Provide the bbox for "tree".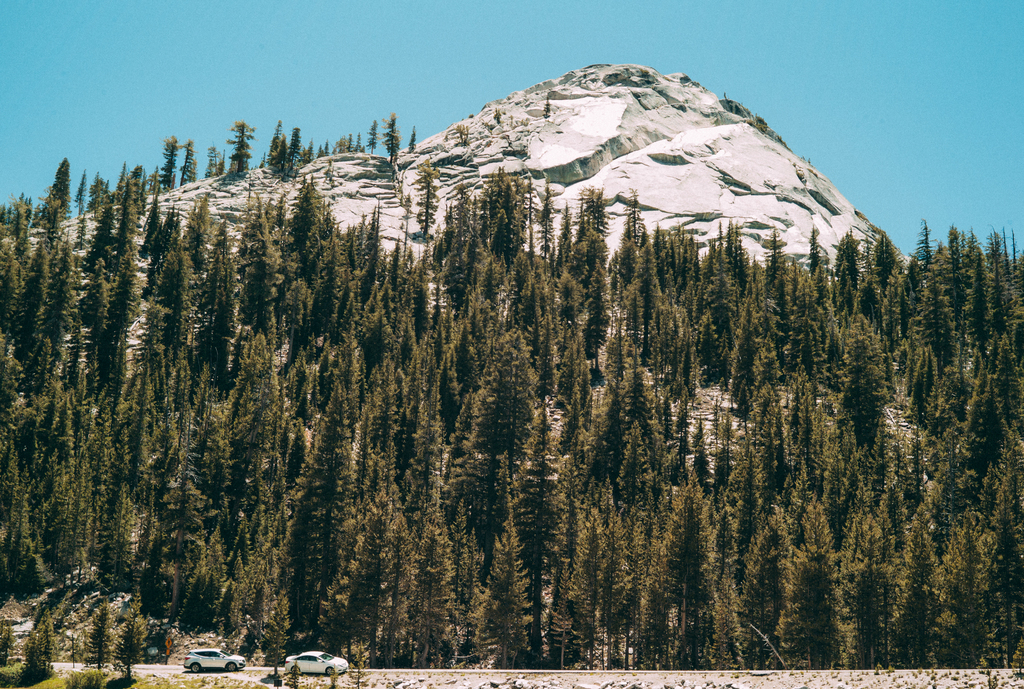
bbox=(65, 670, 131, 688).
